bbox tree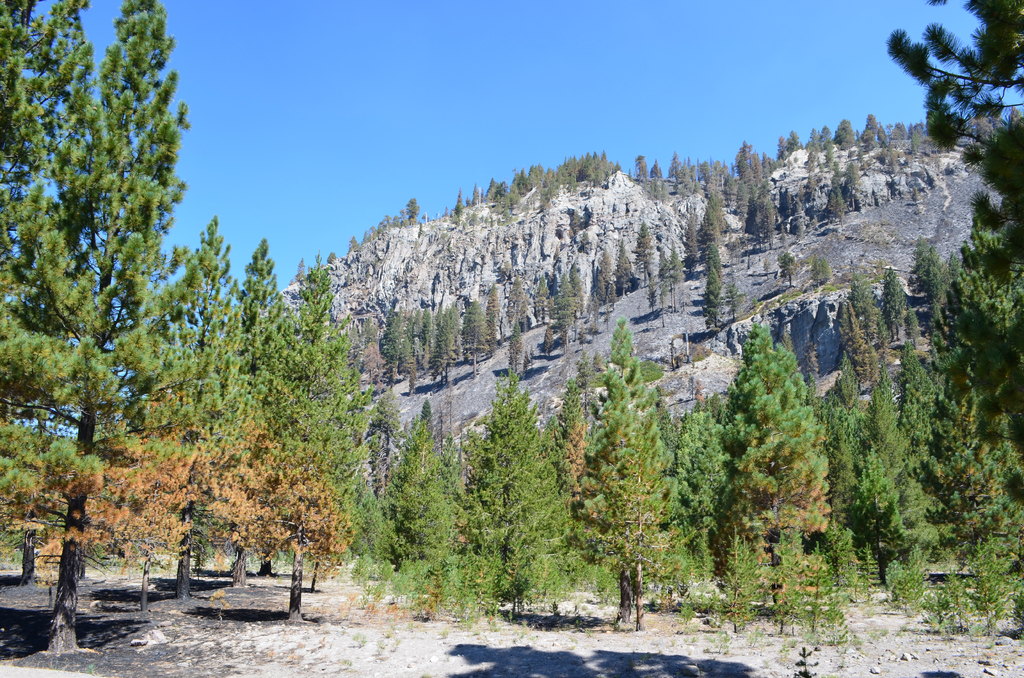
pyautogui.locateOnScreen(357, 403, 445, 620)
